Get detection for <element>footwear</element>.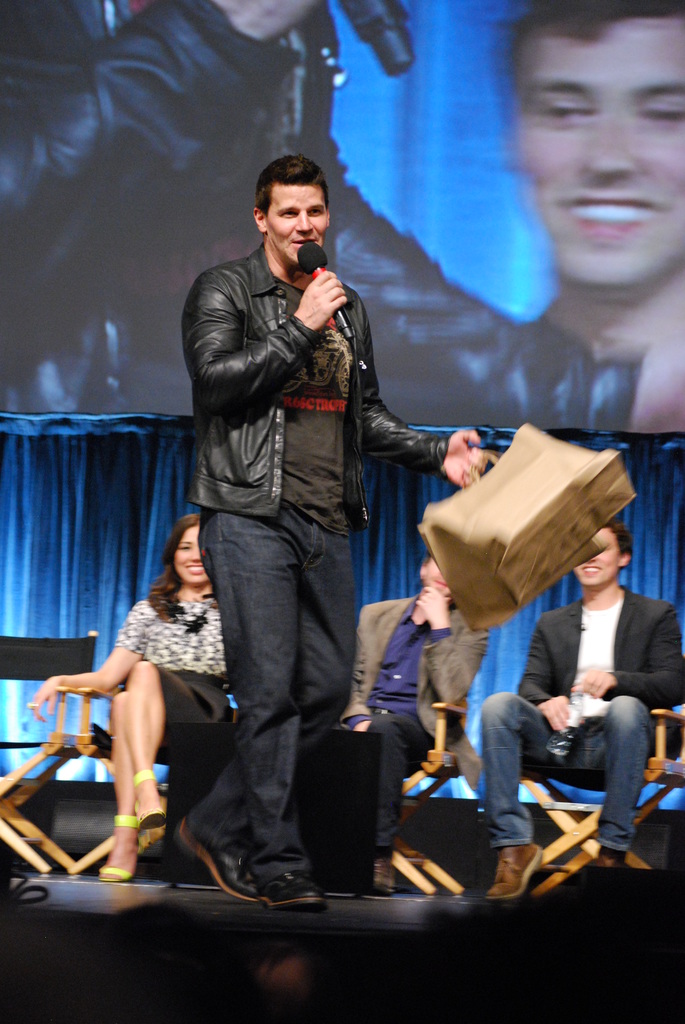
Detection: [left=177, top=817, right=260, bottom=902].
